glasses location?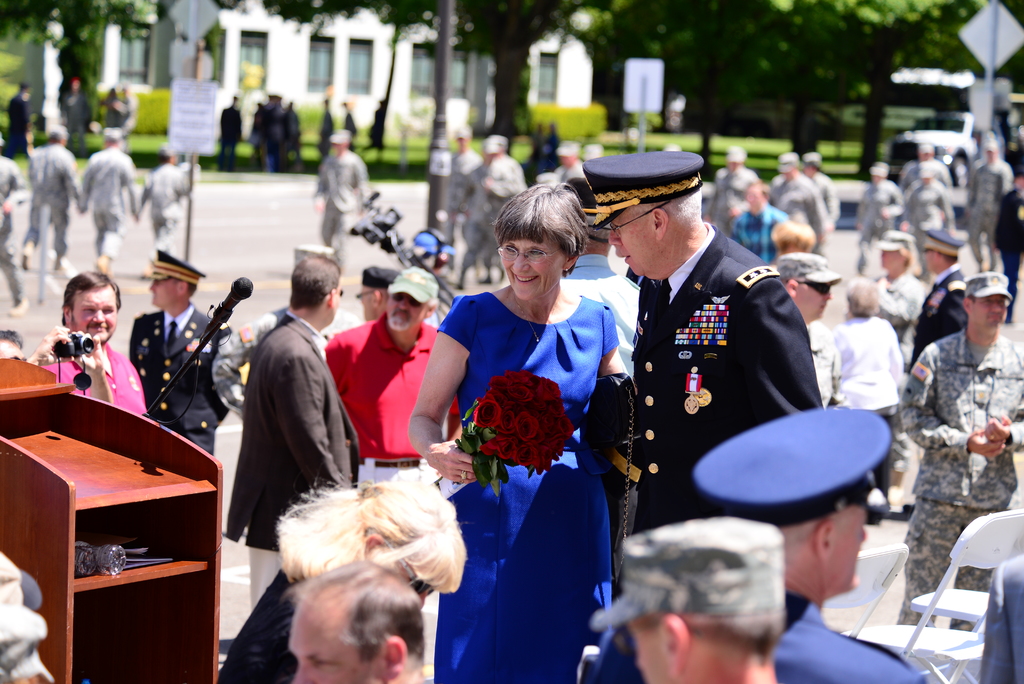
606,206,661,240
